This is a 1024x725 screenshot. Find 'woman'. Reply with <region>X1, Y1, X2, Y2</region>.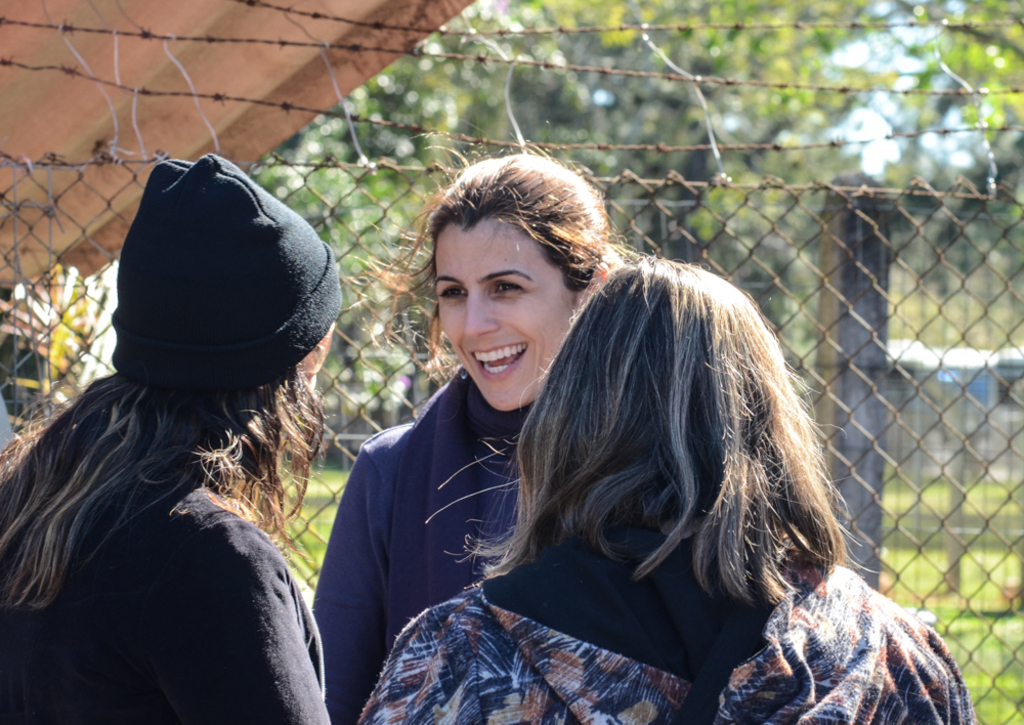
<region>311, 143, 628, 724</region>.
